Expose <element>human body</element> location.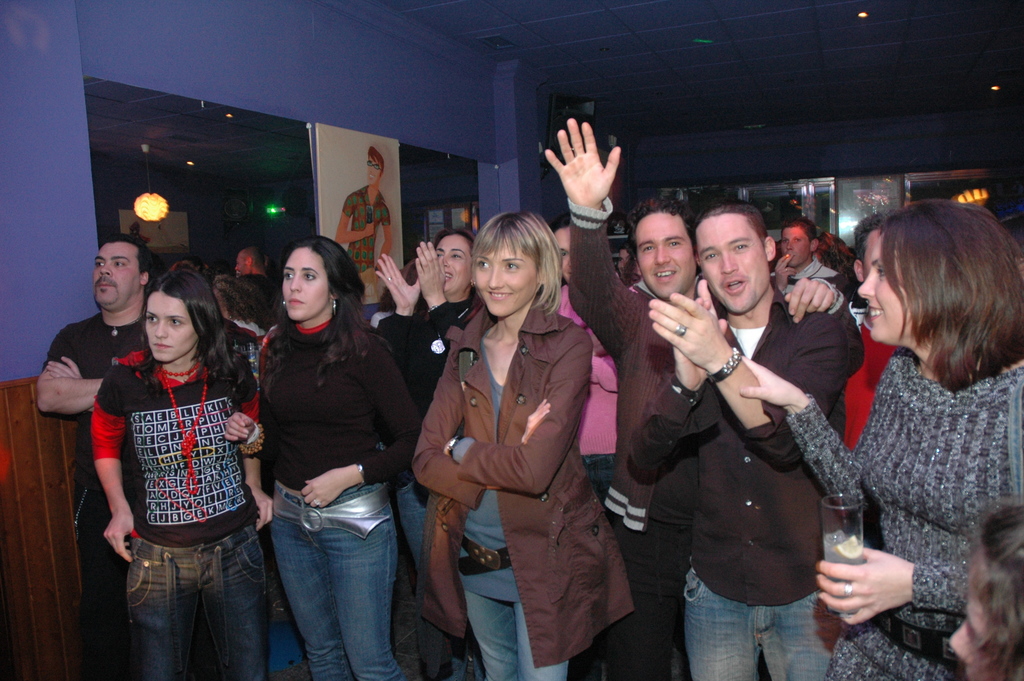
Exposed at select_region(415, 300, 602, 679).
